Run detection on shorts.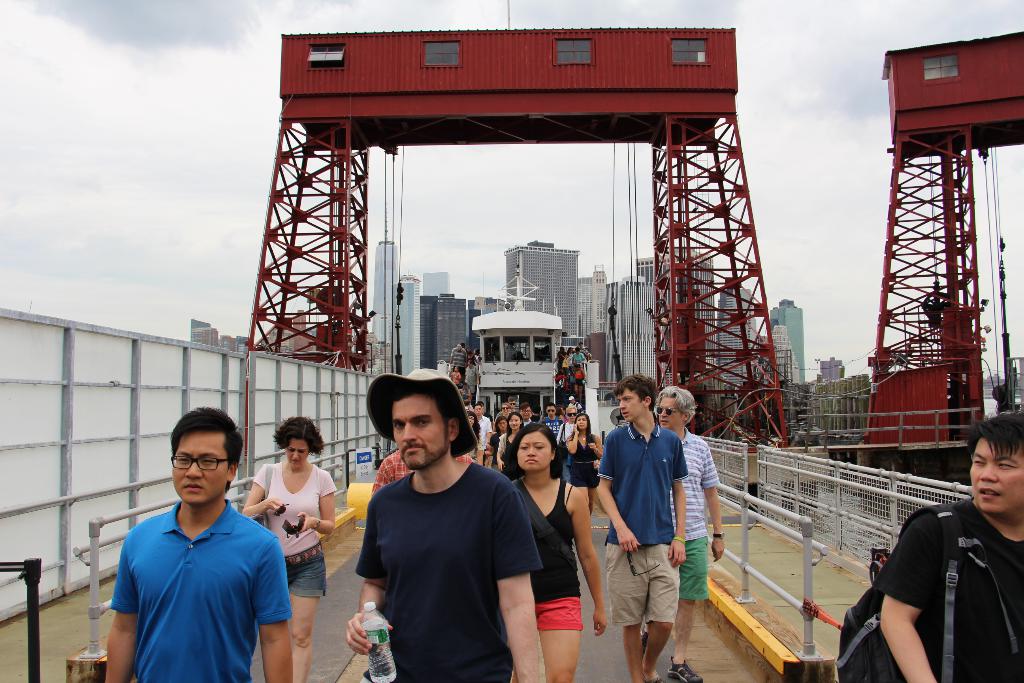
Result: [676, 539, 708, 600].
